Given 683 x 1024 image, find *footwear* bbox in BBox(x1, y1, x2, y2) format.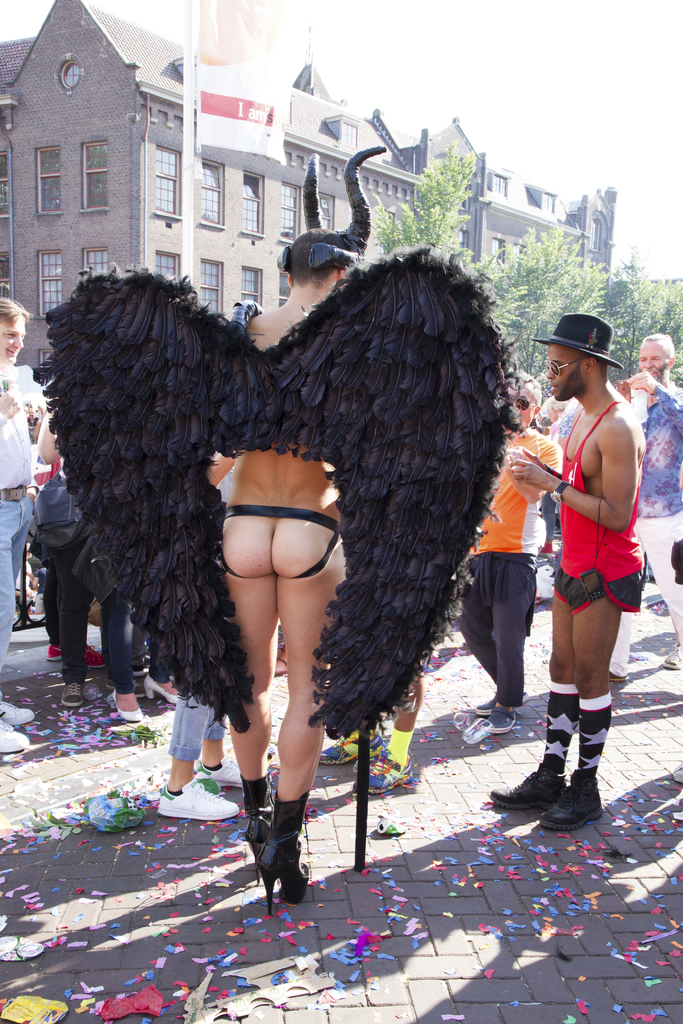
BBox(493, 758, 568, 820).
